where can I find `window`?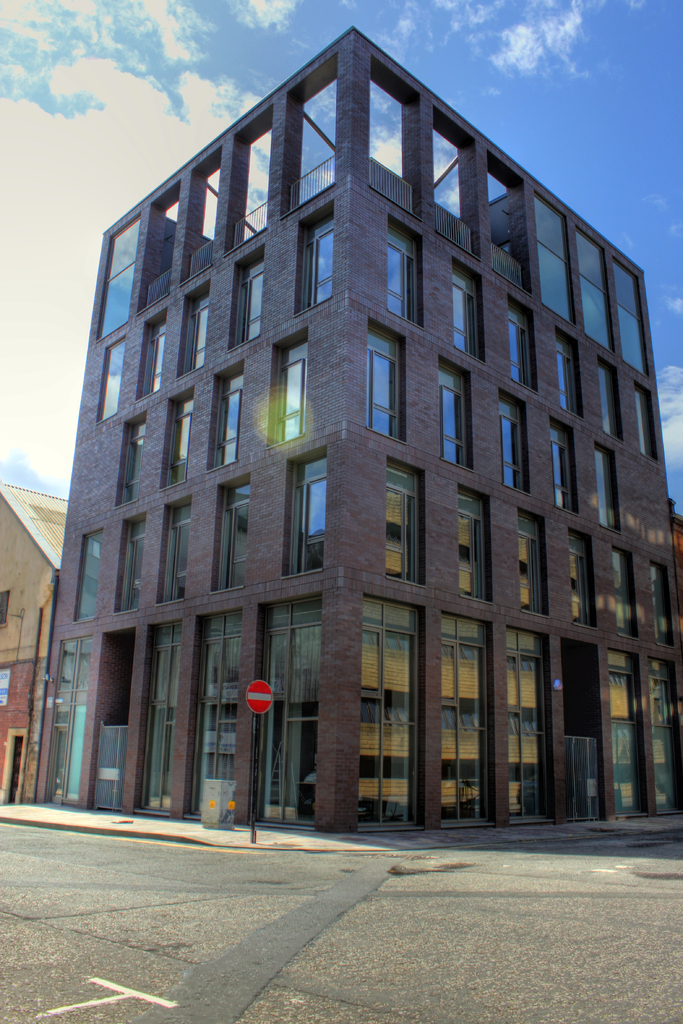
You can find it at [x1=558, y1=327, x2=584, y2=420].
